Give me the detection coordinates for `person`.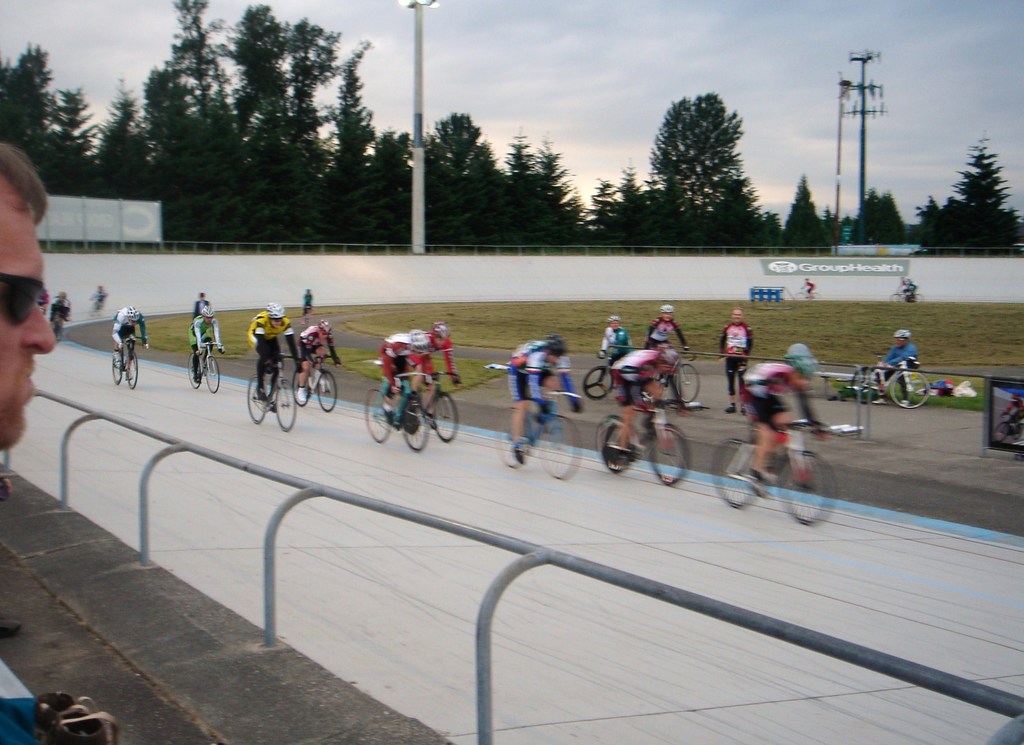
select_region(646, 300, 683, 396).
